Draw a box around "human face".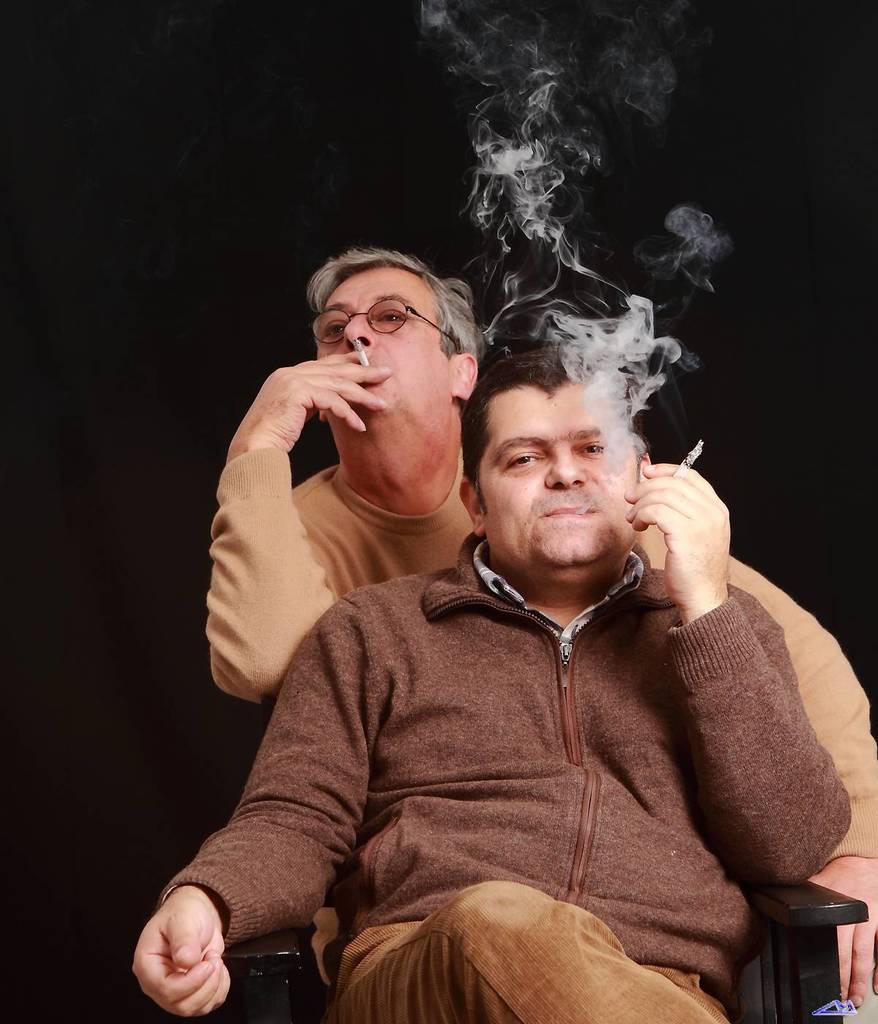
detection(477, 381, 639, 565).
